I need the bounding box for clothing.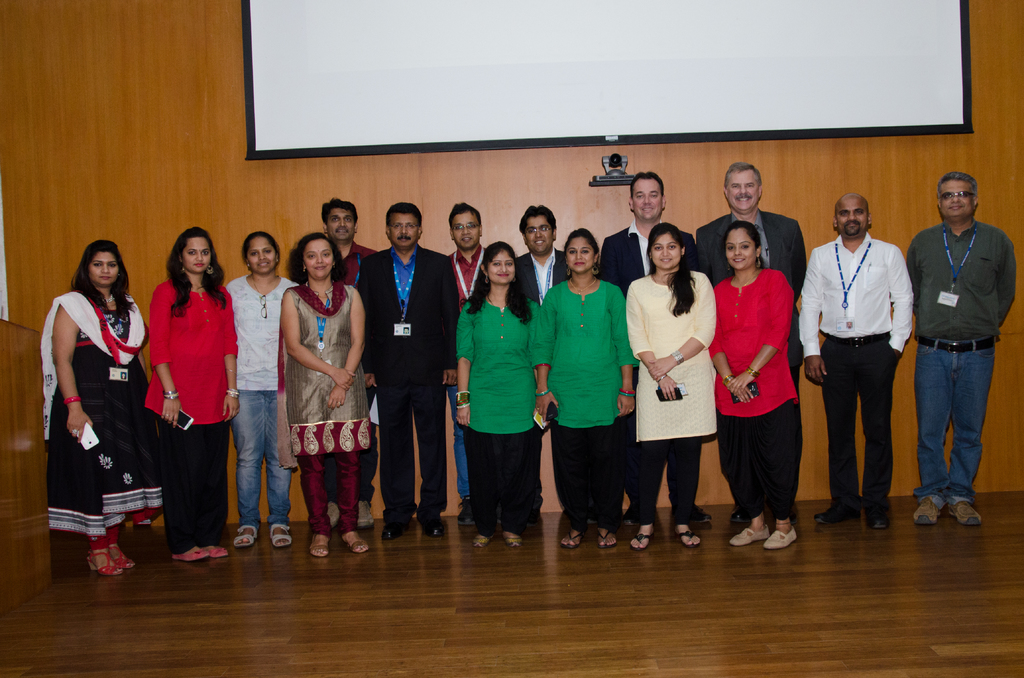
Here it is: rect(144, 275, 241, 544).
